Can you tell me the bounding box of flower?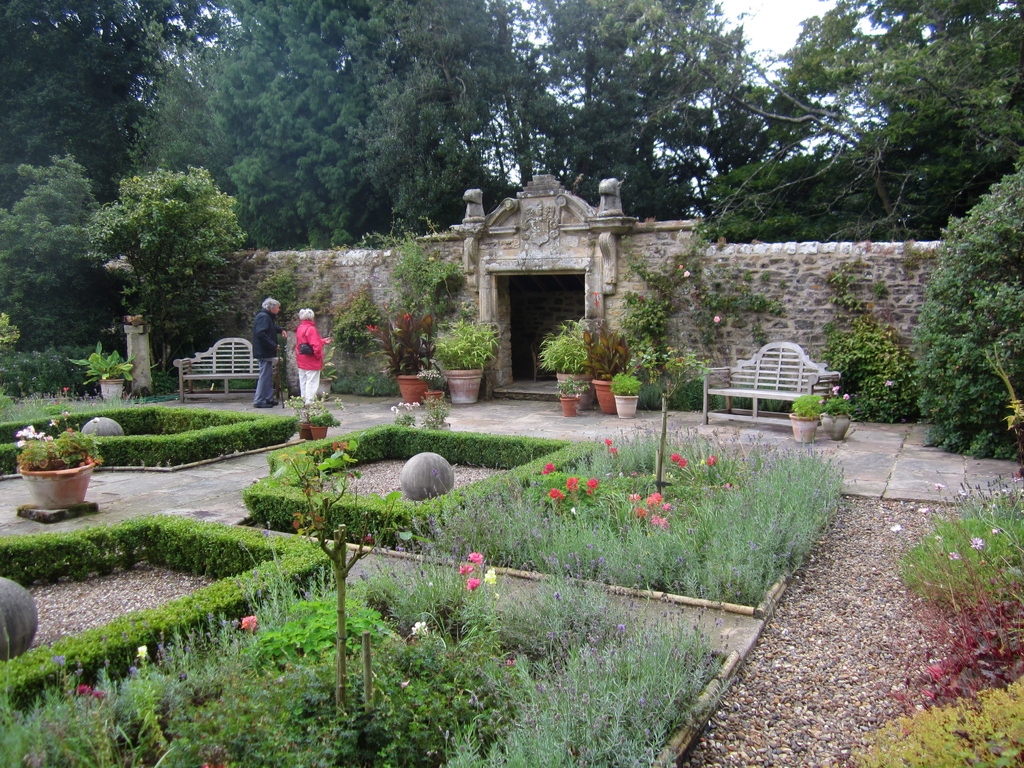
<region>705, 455, 716, 466</region>.
